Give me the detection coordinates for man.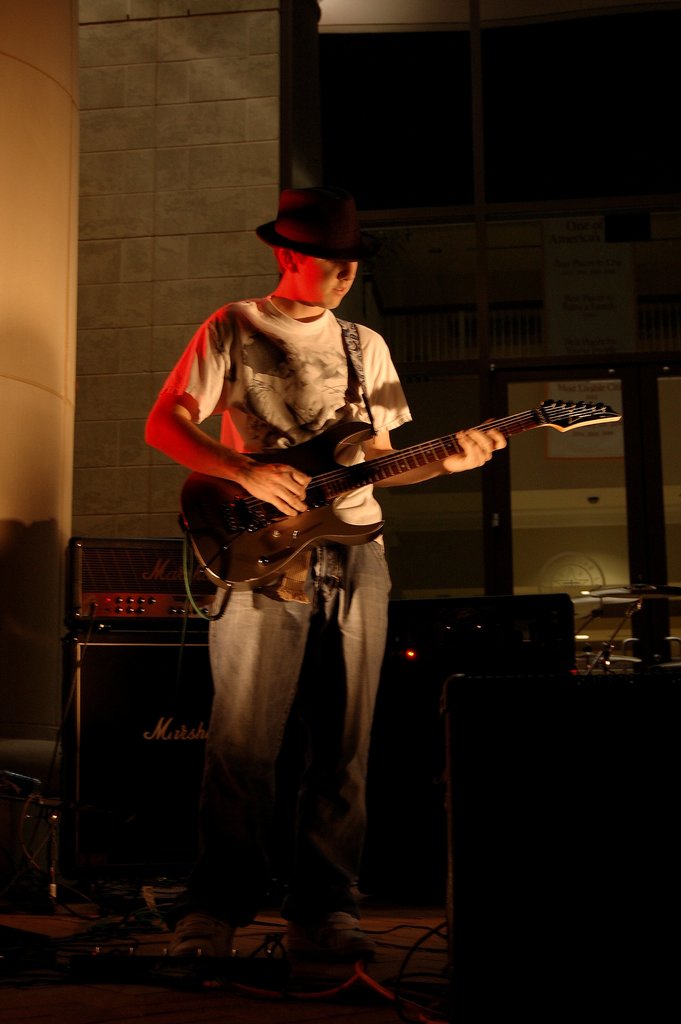
region(152, 198, 480, 607).
